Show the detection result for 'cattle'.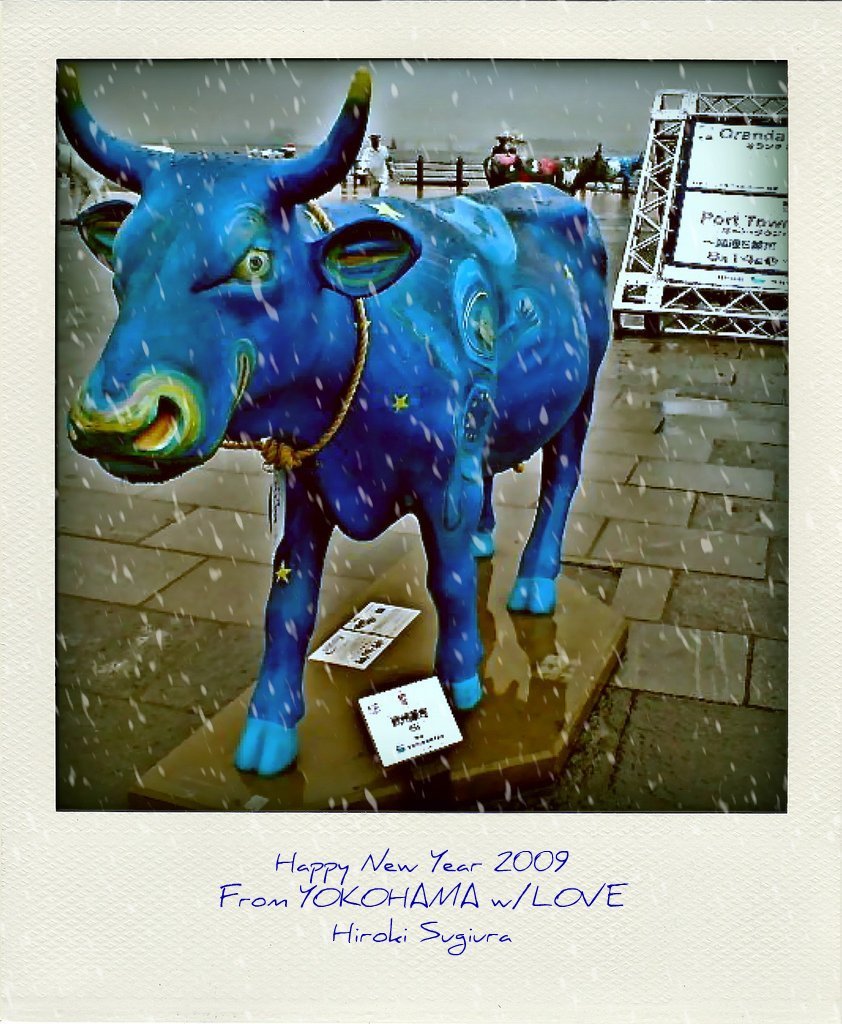
{"left": 33, "top": 53, "right": 600, "bottom": 772}.
